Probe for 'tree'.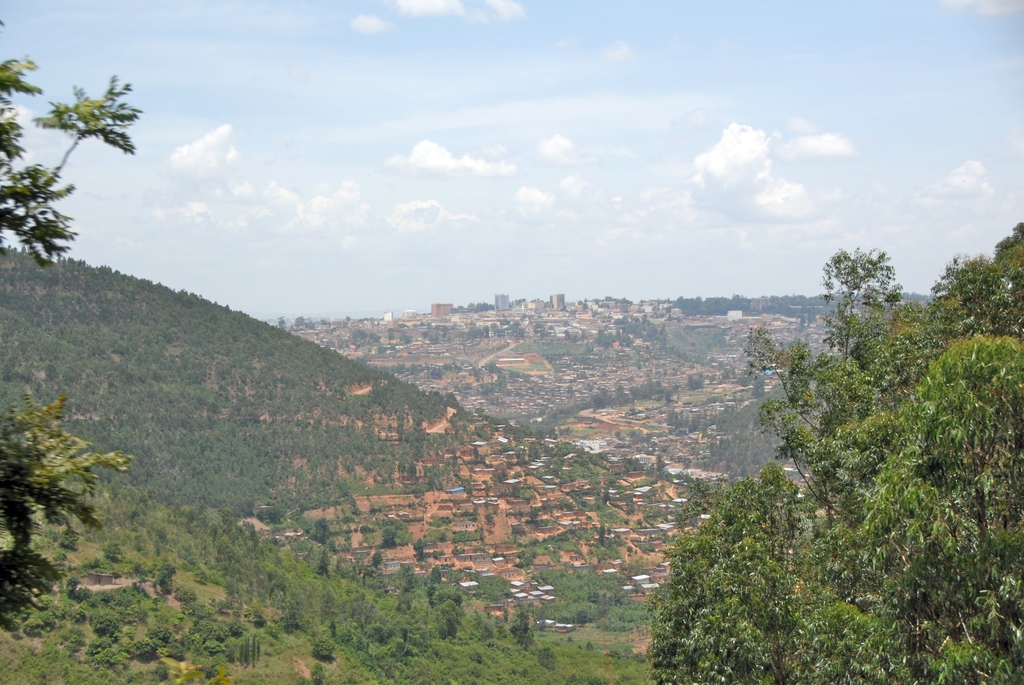
Probe result: 643,222,1023,684.
